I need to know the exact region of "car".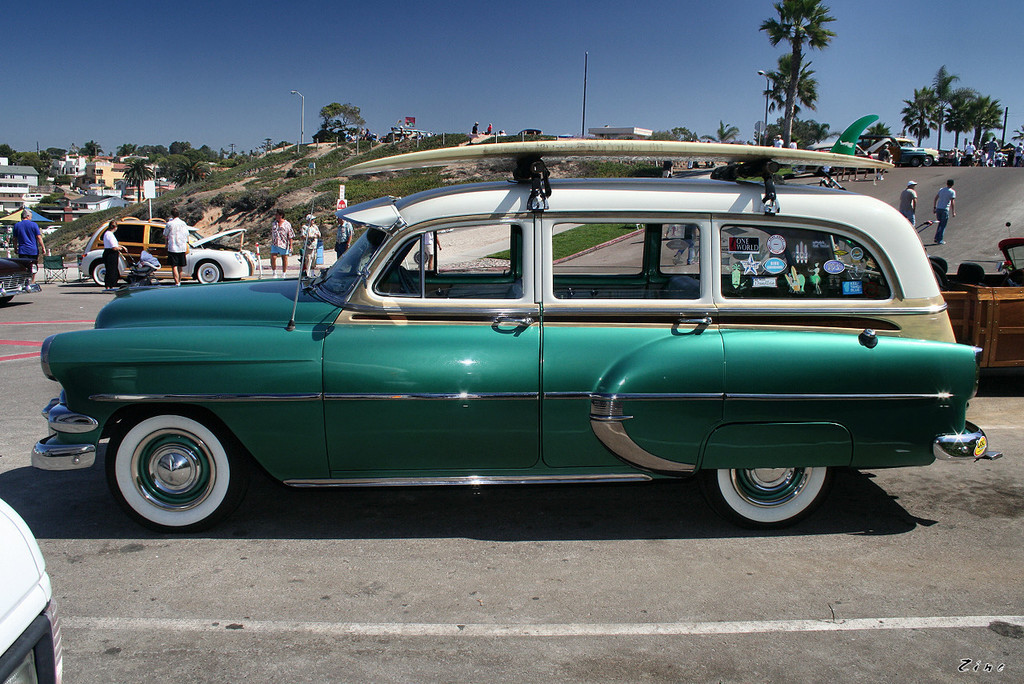
Region: (807, 139, 893, 163).
